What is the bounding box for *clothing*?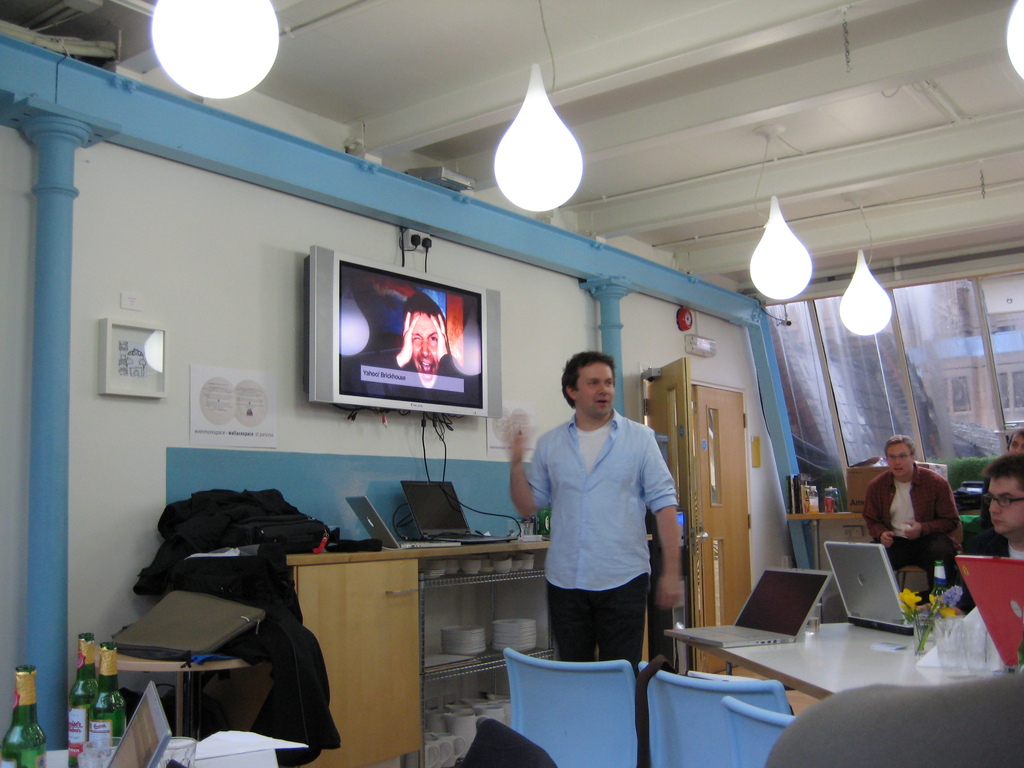
crop(888, 536, 937, 600).
